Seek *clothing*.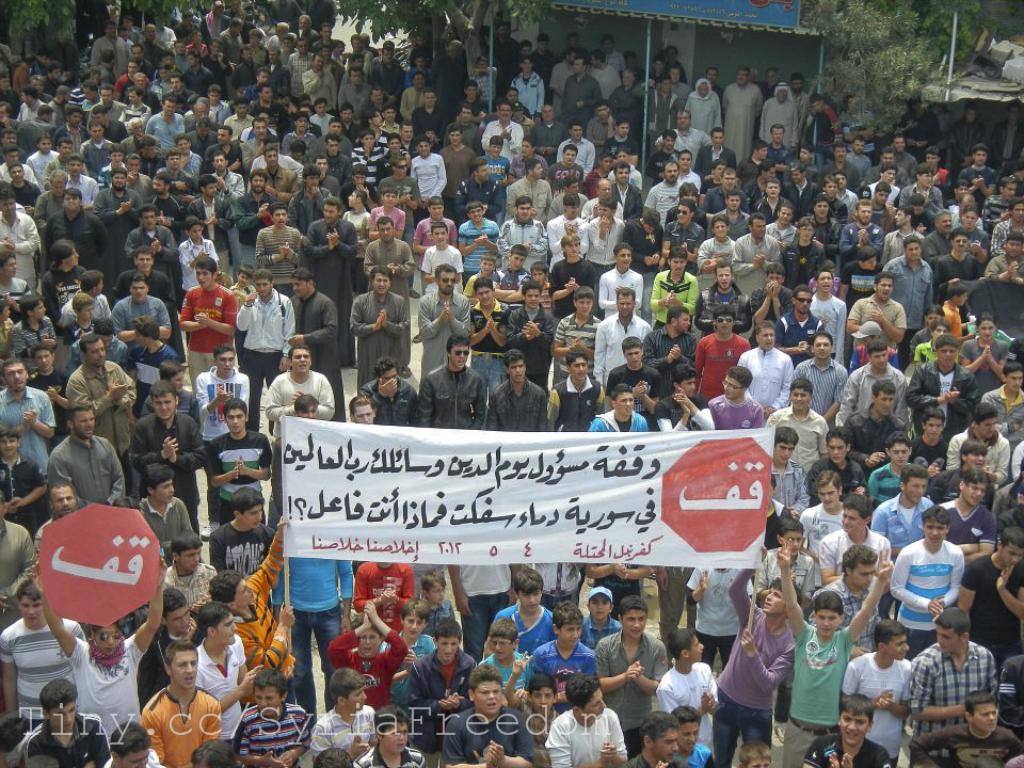
bbox(795, 210, 841, 256).
